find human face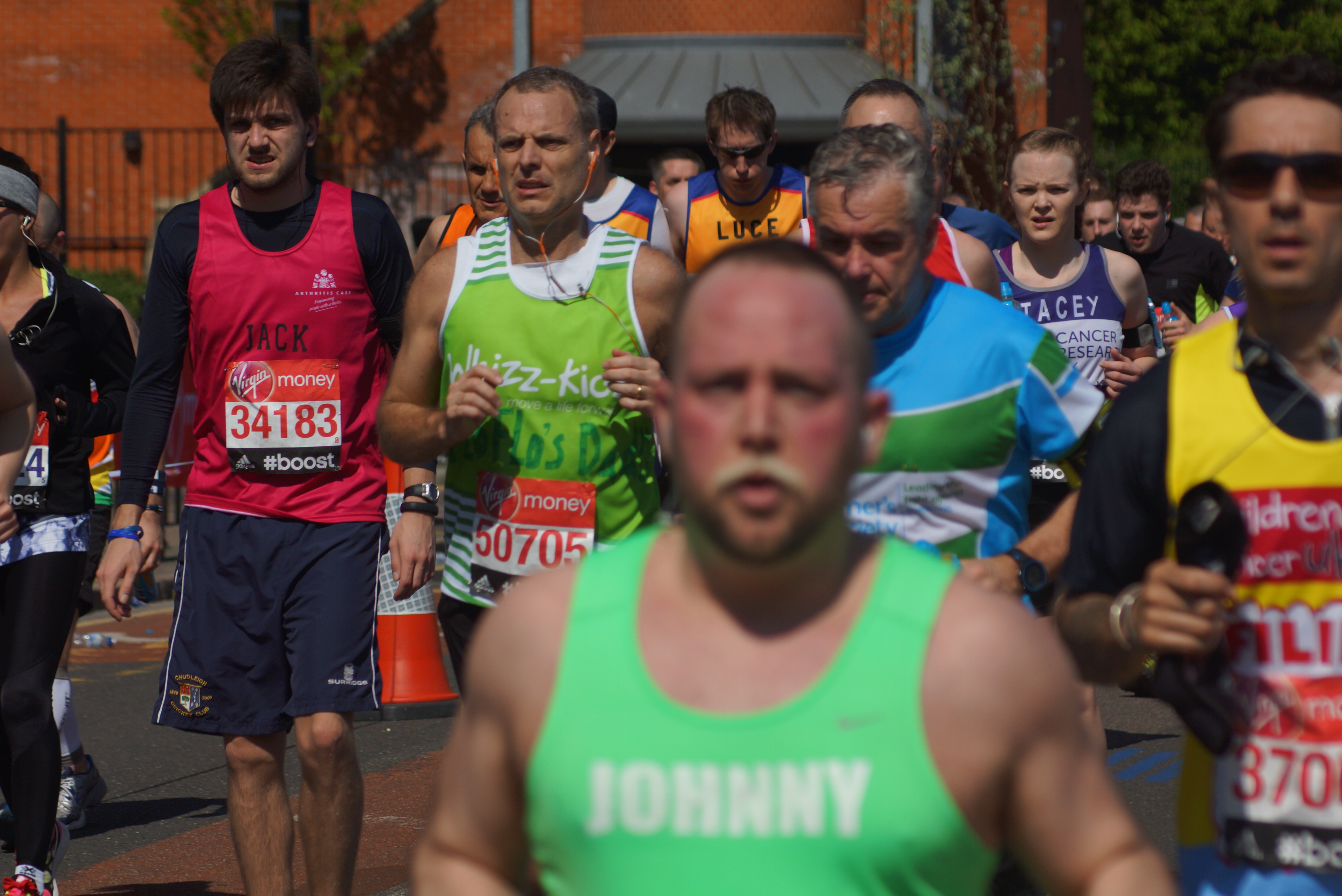
locate(321, 48, 342, 80)
